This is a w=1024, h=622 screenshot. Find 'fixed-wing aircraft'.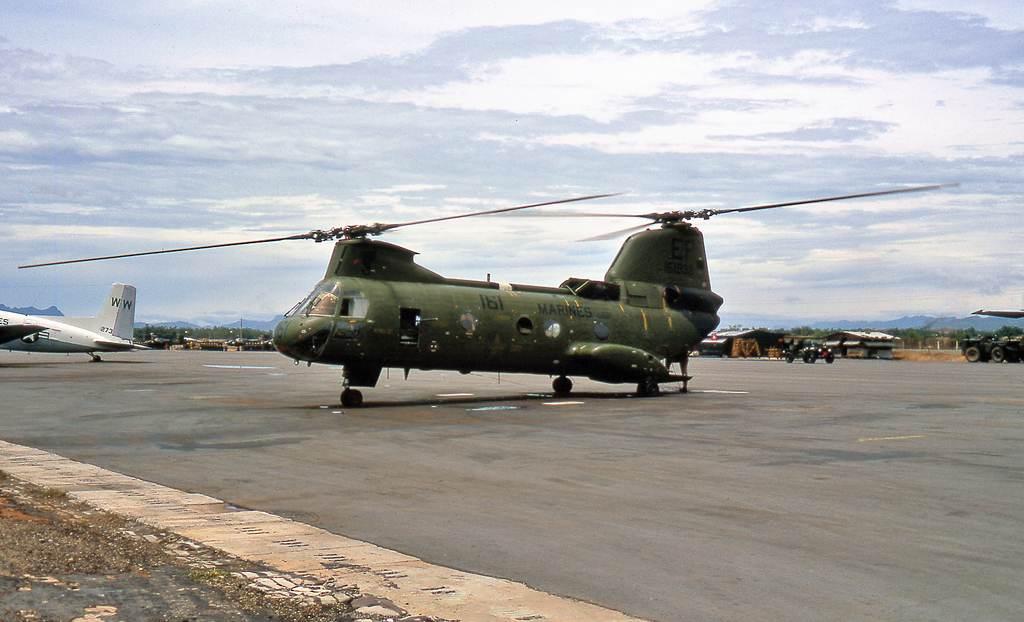
Bounding box: 0:284:142:365.
